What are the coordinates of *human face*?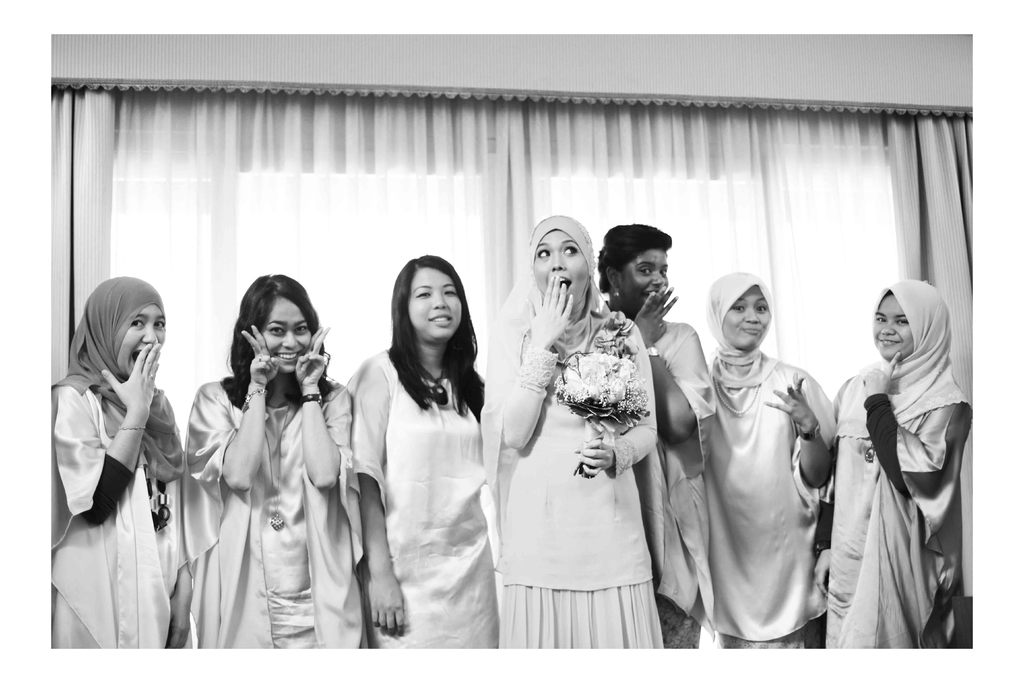
locate(723, 289, 772, 350).
